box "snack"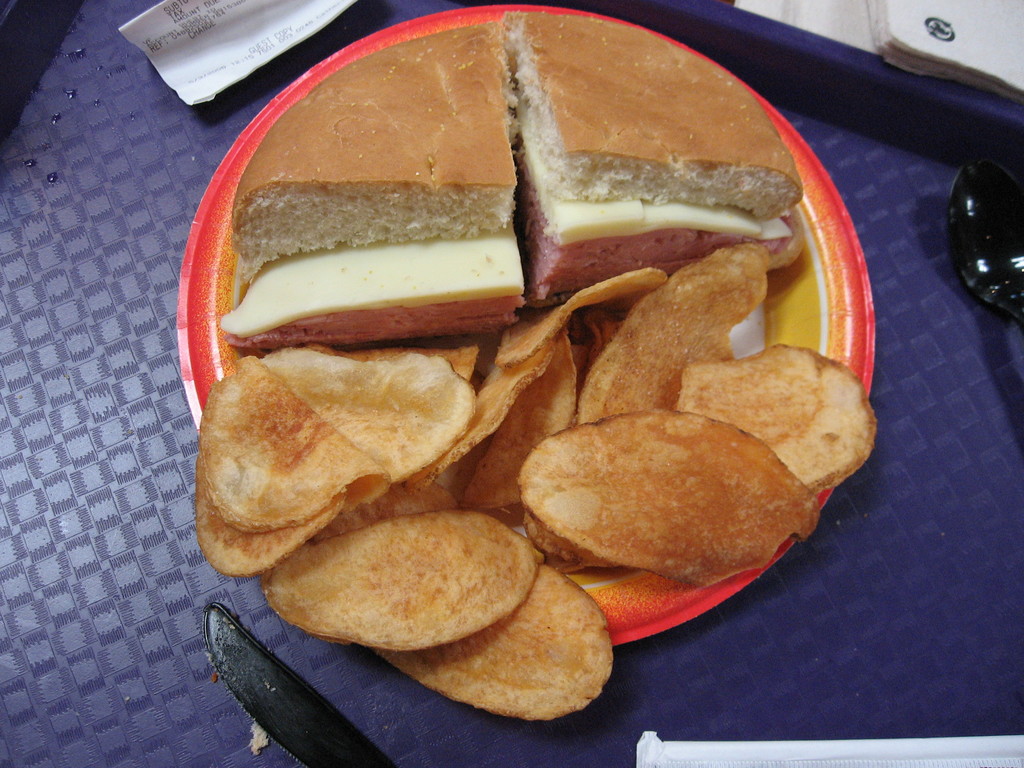
[left=218, top=21, right=514, bottom=352]
